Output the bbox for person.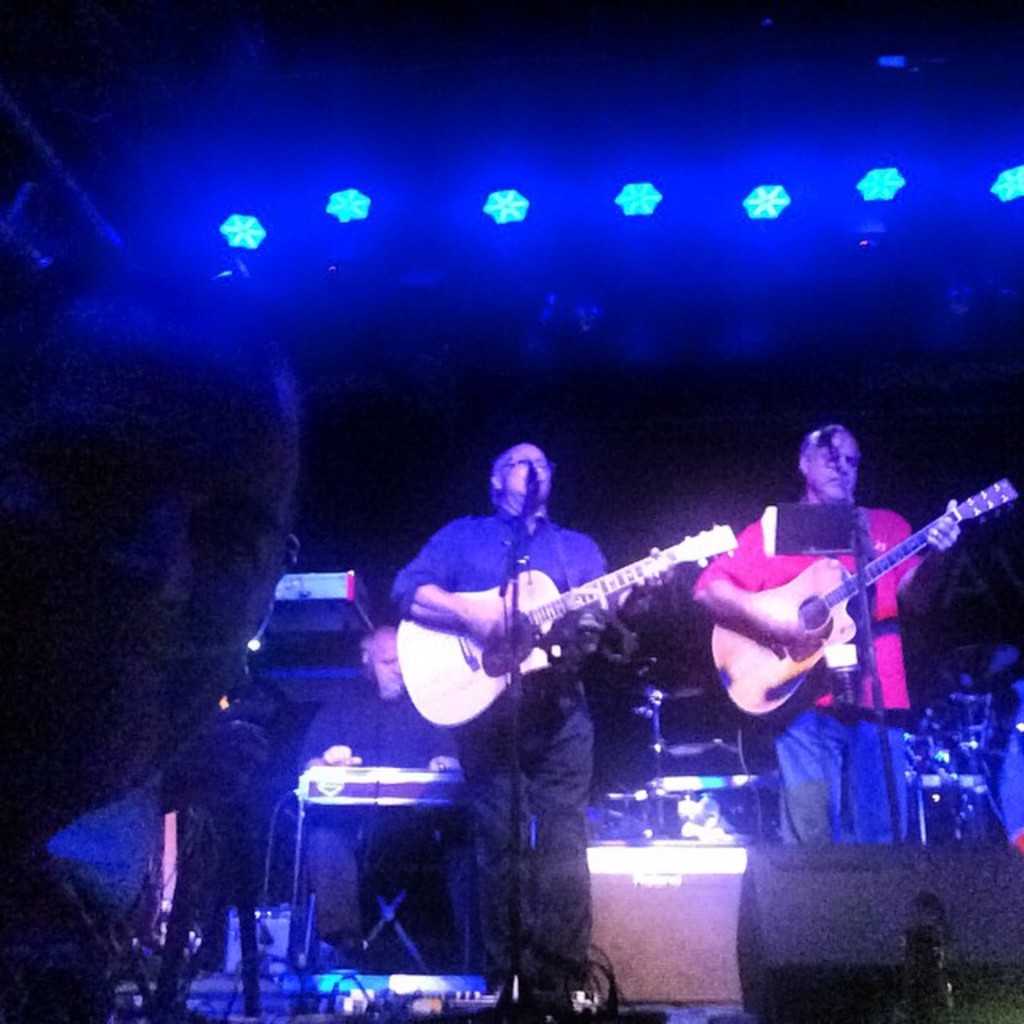
BBox(686, 426, 958, 838).
